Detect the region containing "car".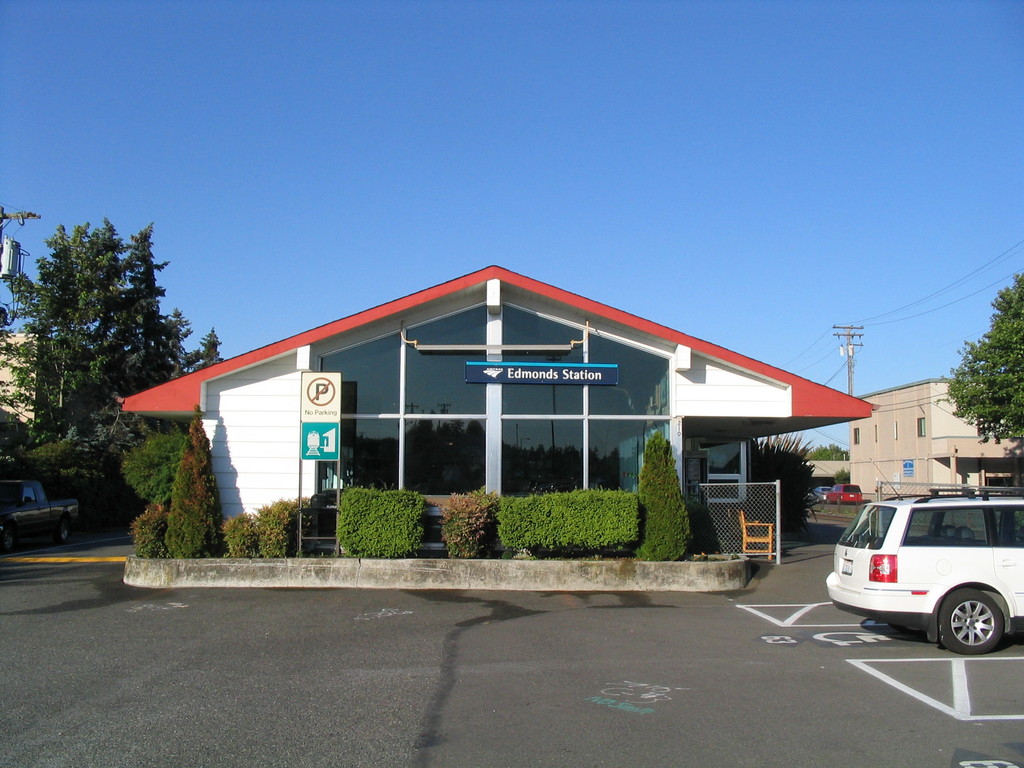
810 484 838 503.
